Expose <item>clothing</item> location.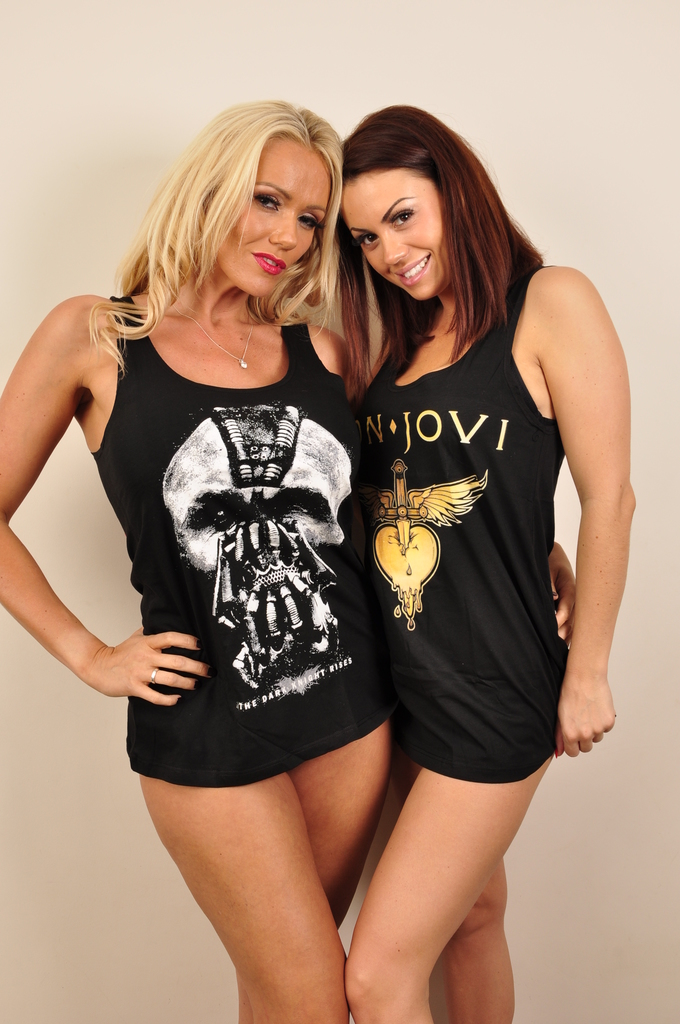
Exposed at [348, 279, 596, 790].
